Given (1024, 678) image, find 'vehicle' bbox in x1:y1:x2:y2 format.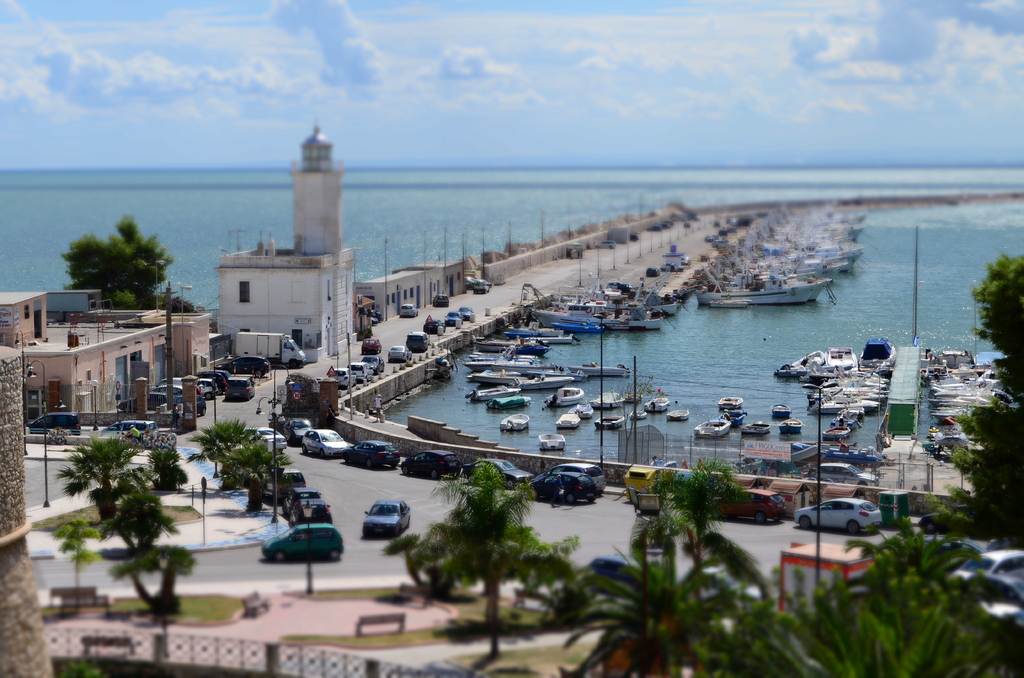
431:291:450:309.
